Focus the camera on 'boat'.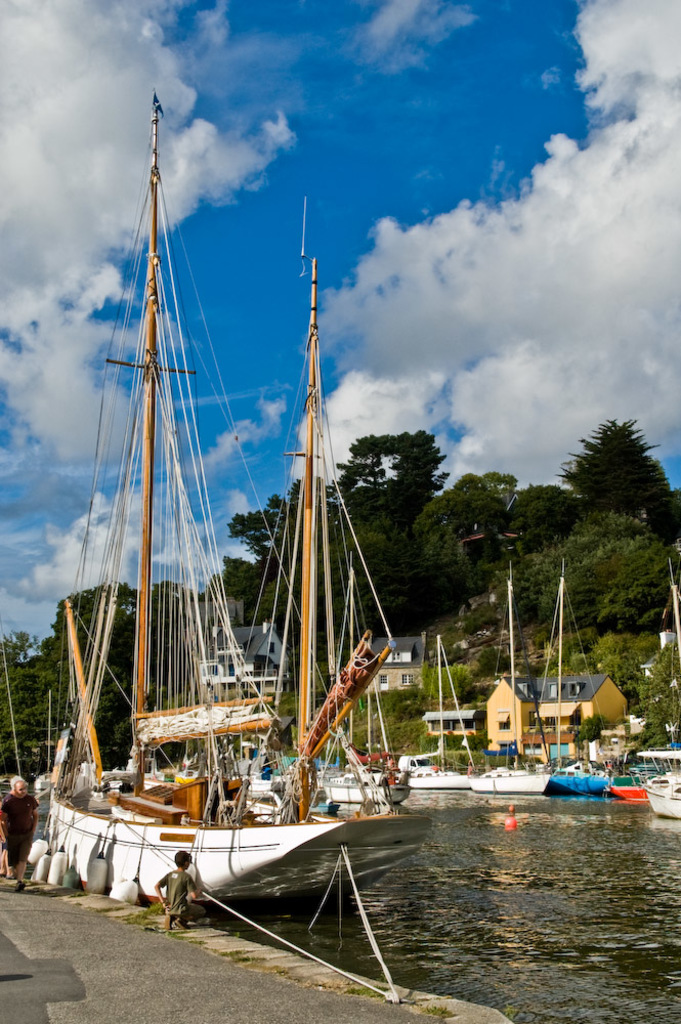
Focus region: x1=35, y1=99, x2=437, y2=956.
